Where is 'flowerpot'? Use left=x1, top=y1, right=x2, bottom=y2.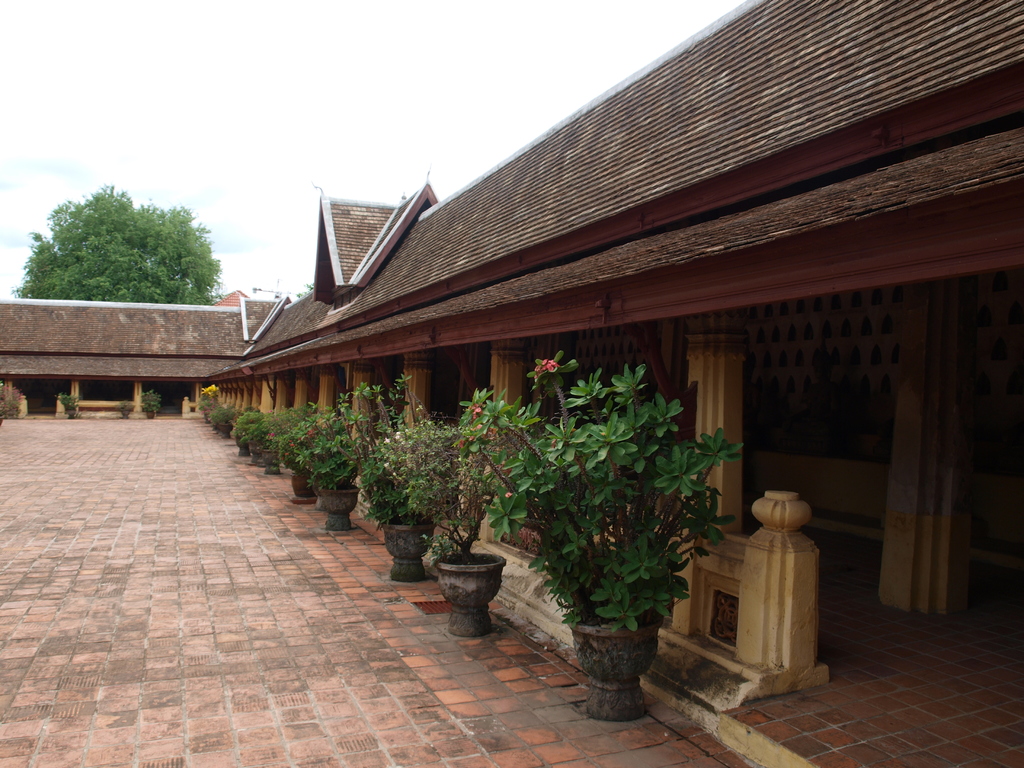
left=259, top=447, right=282, bottom=477.
